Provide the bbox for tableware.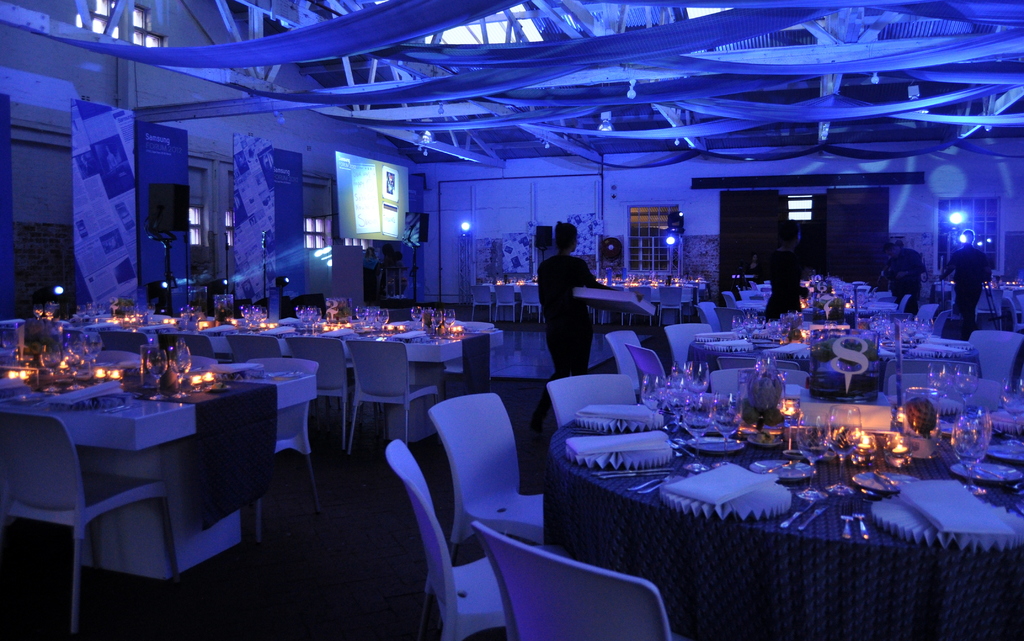
detection(928, 360, 950, 393).
